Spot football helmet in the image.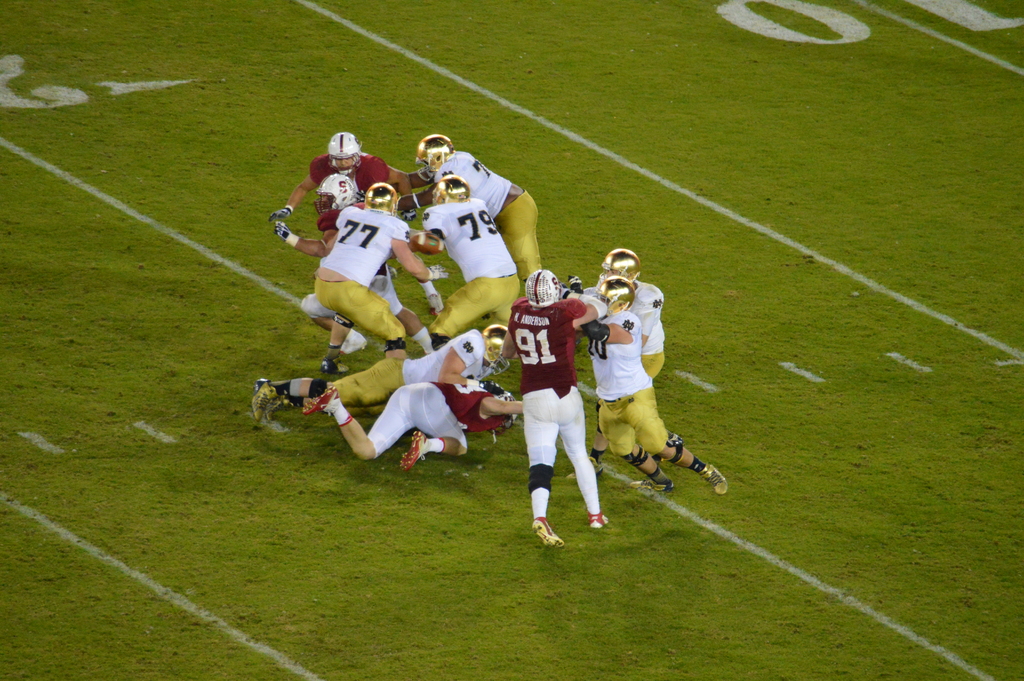
football helmet found at region(429, 173, 472, 209).
